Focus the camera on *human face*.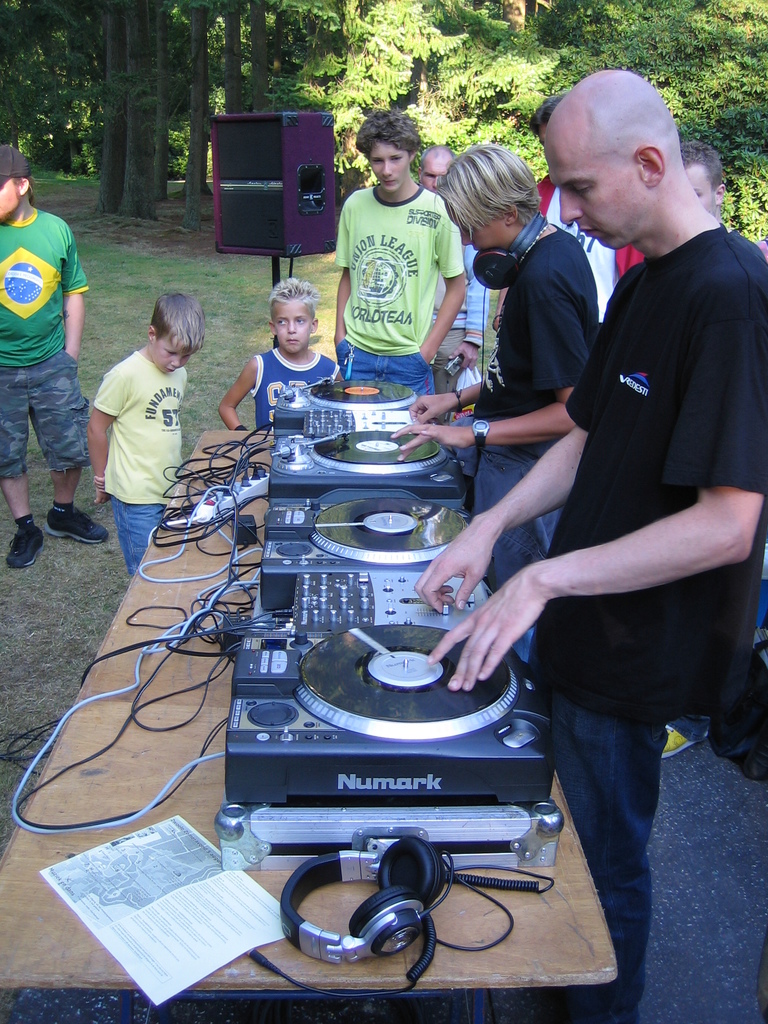
Focus region: BBox(547, 63, 717, 228).
